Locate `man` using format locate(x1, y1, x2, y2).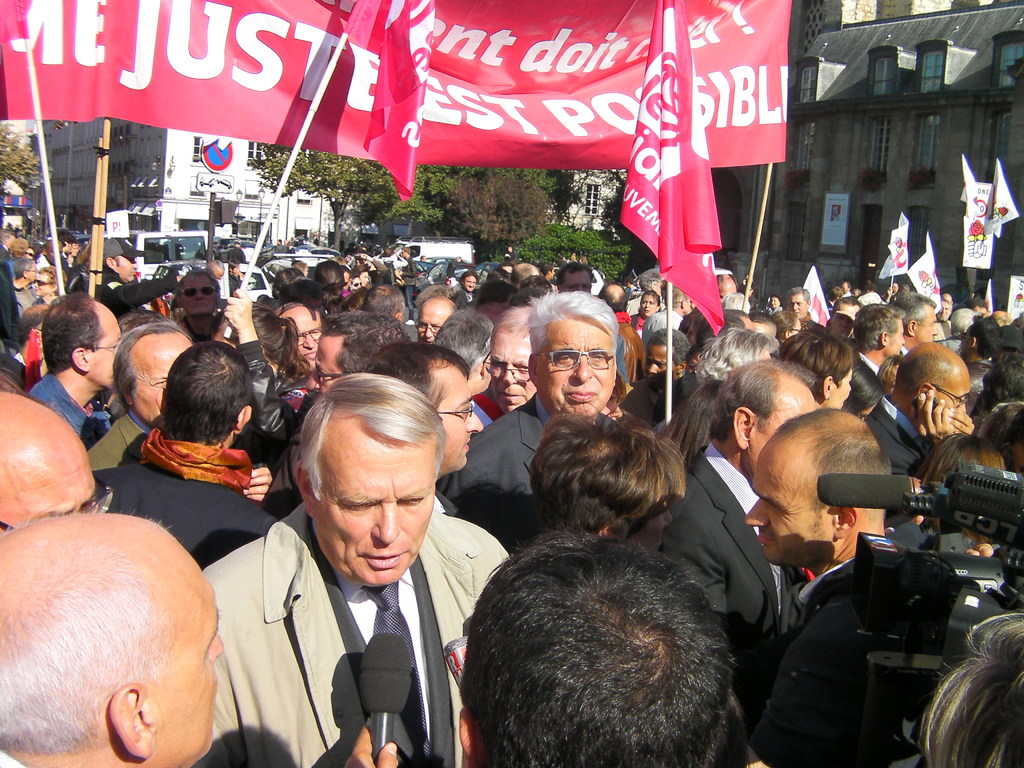
locate(410, 301, 449, 349).
